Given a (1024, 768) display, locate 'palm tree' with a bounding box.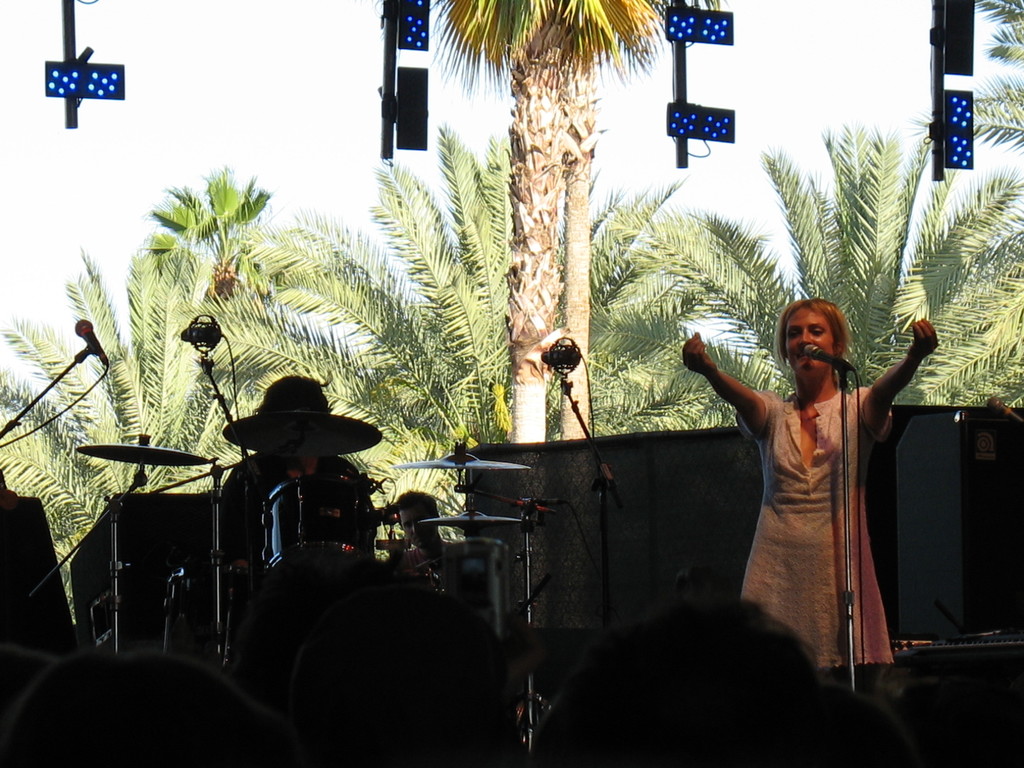
Located: (609, 129, 1023, 413).
